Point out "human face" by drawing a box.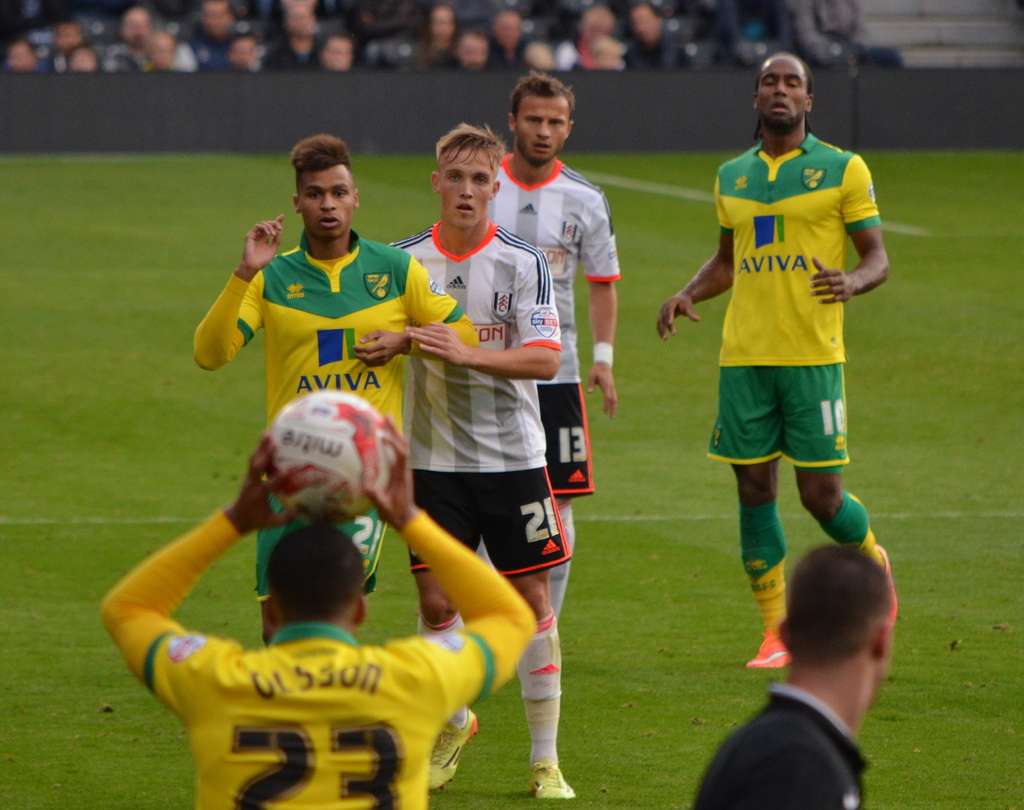
detection(299, 163, 356, 238).
